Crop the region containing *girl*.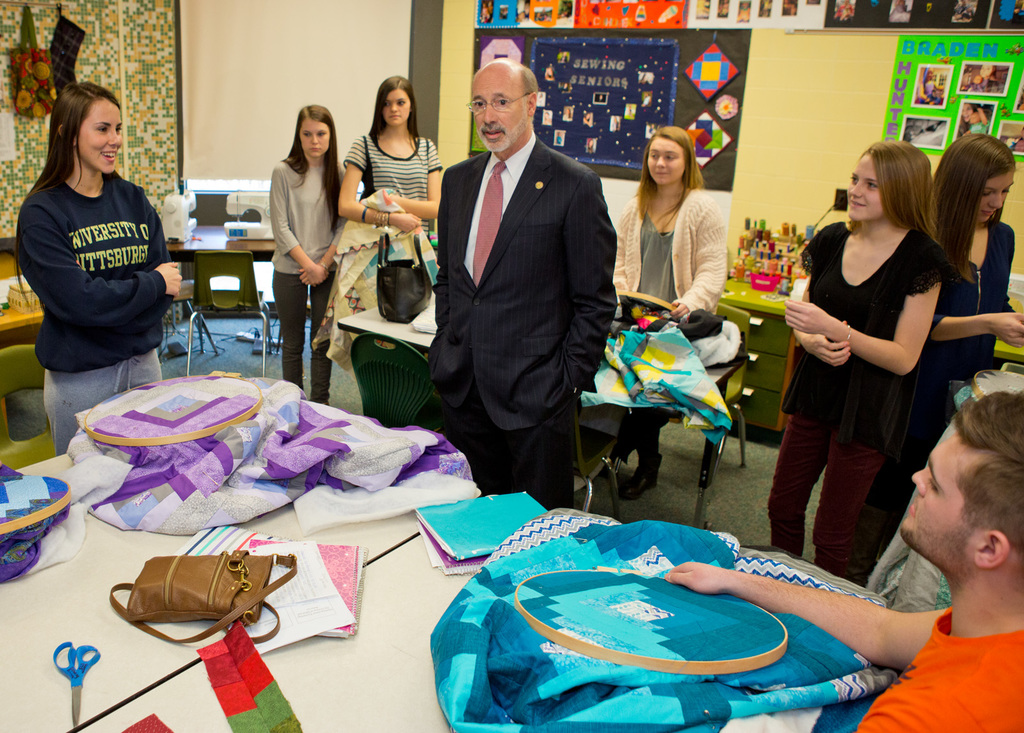
Crop region: {"left": 340, "top": 70, "right": 444, "bottom": 316}.
